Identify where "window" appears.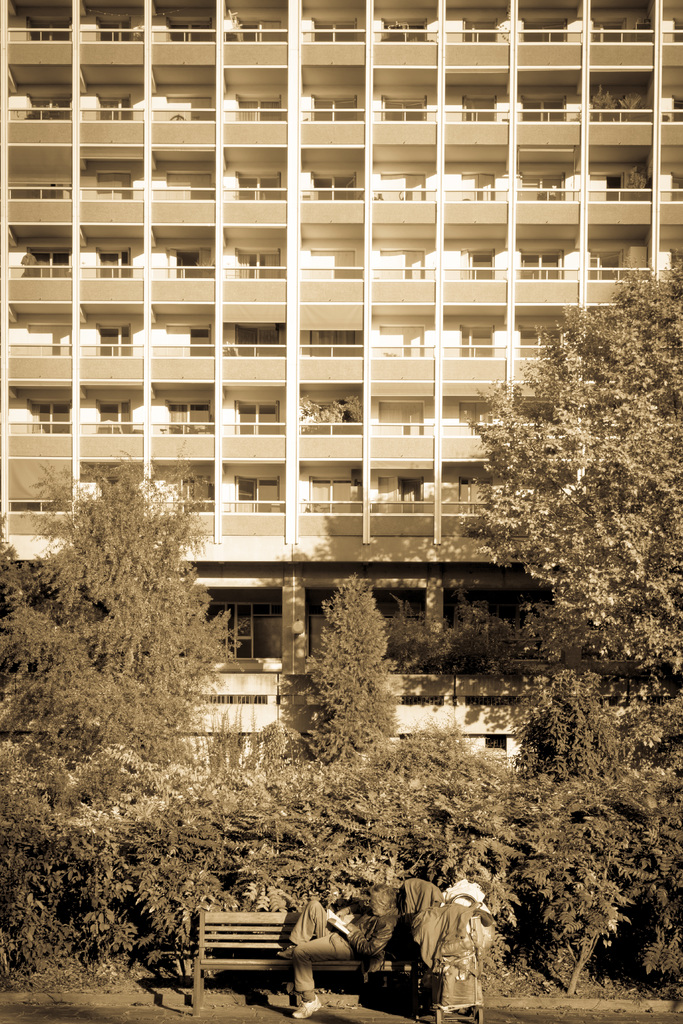
Appears at [left=22, top=99, right=69, bottom=117].
